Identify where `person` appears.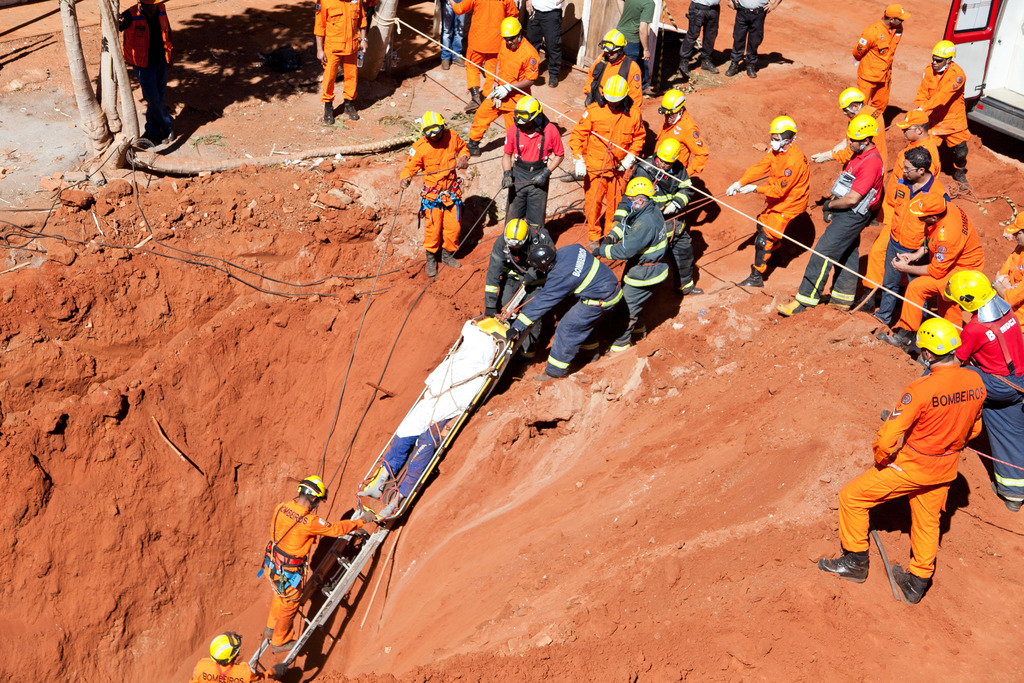
Appears at {"left": 388, "top": 110, "right": 473, "bottom": 281}.
